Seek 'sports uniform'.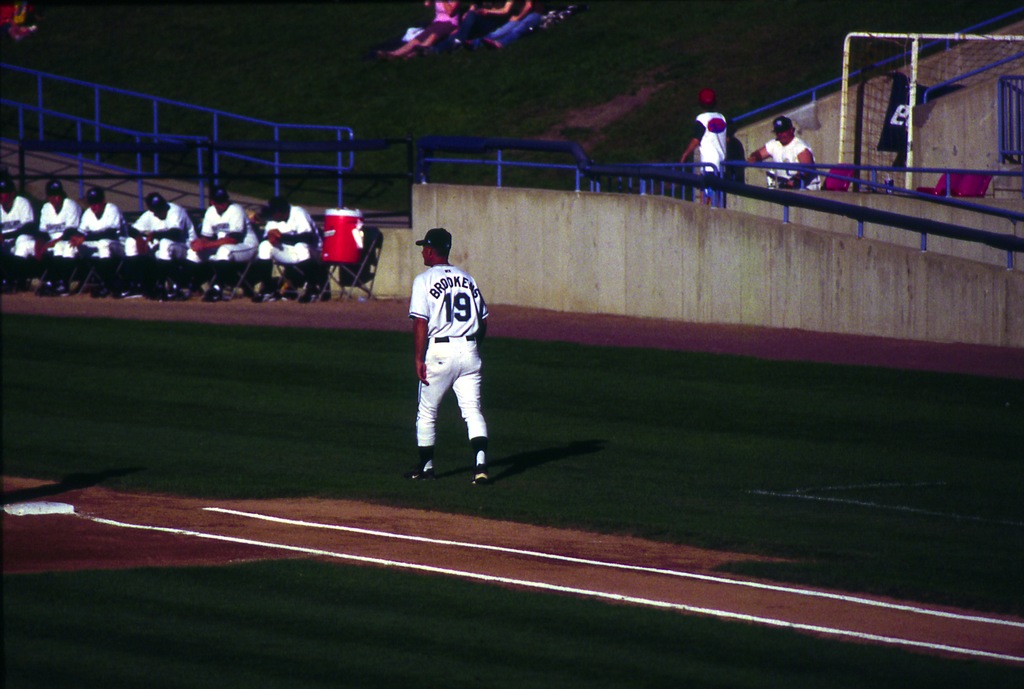
{"x1": 180, "y1": 202, "x2": 263, "y2": 293}.
